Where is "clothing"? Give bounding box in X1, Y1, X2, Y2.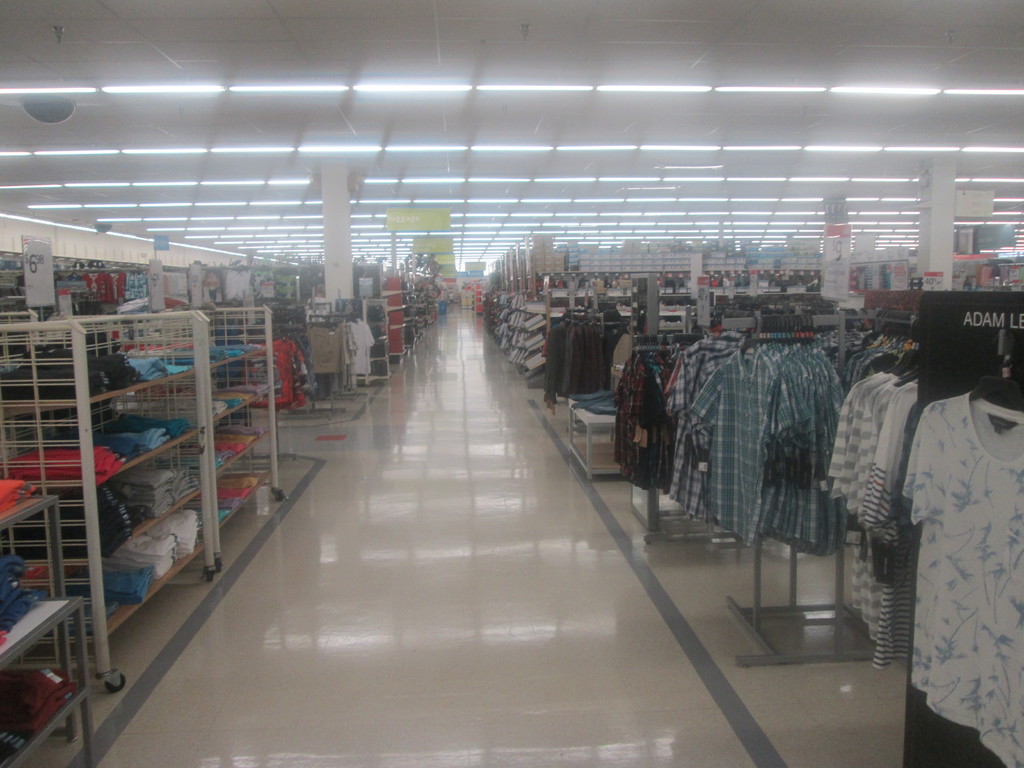
622, 323, 1023, 767.
